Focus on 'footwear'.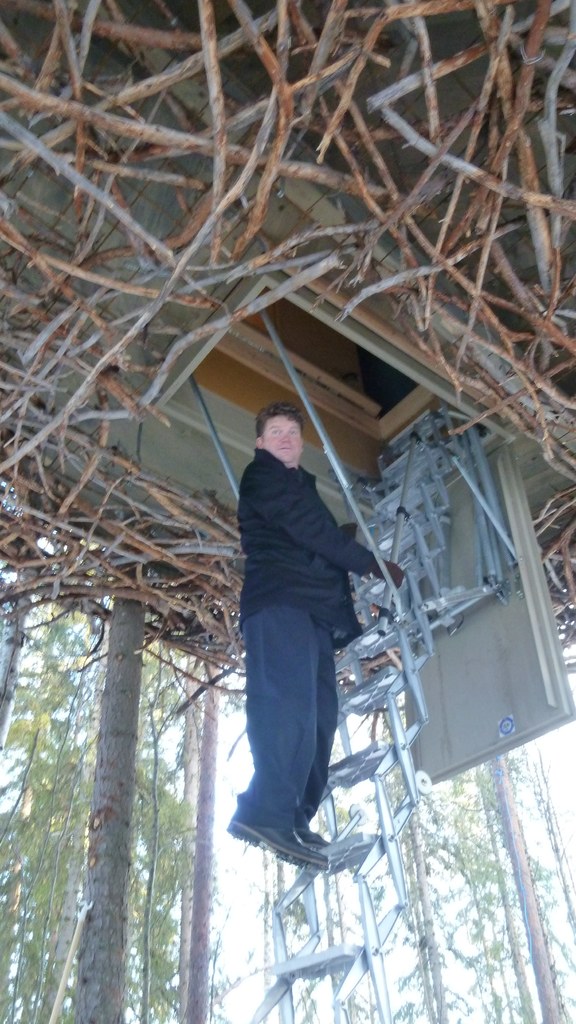
Focused at bbox=[295, 805, 323, 854].
